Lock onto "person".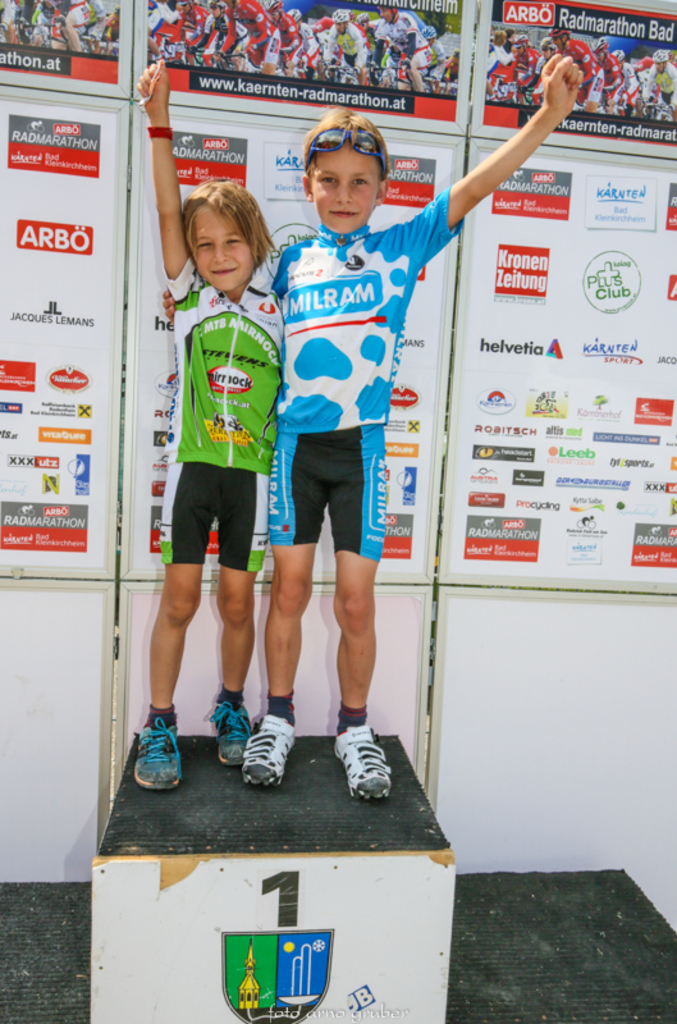
Locked: 0,0,106,51.
